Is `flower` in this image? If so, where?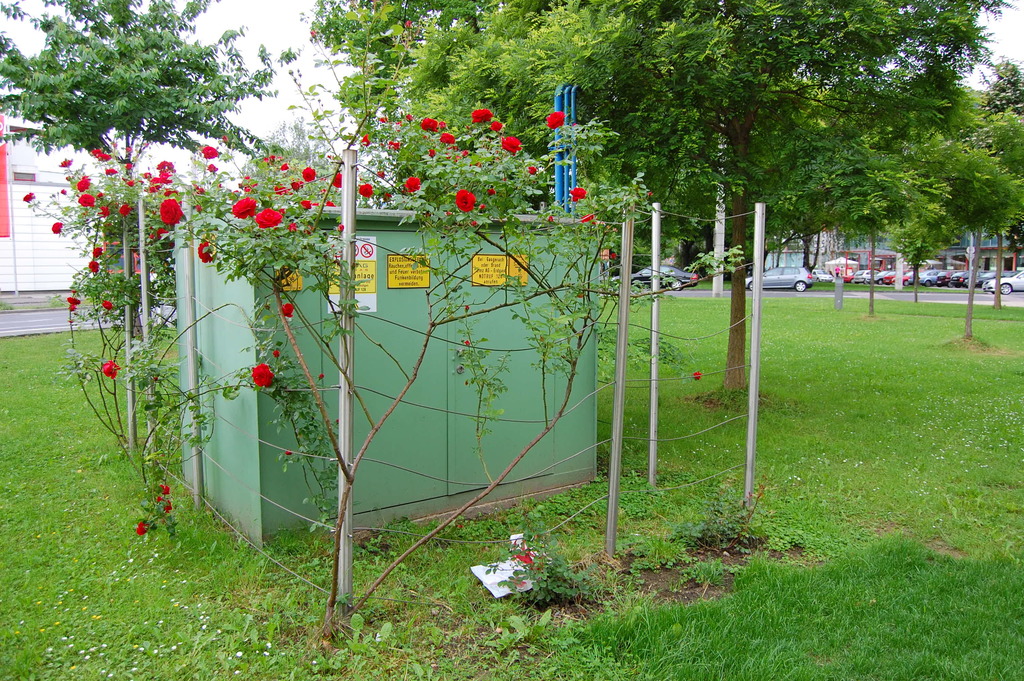
Yes, at 155 496 161 504.
